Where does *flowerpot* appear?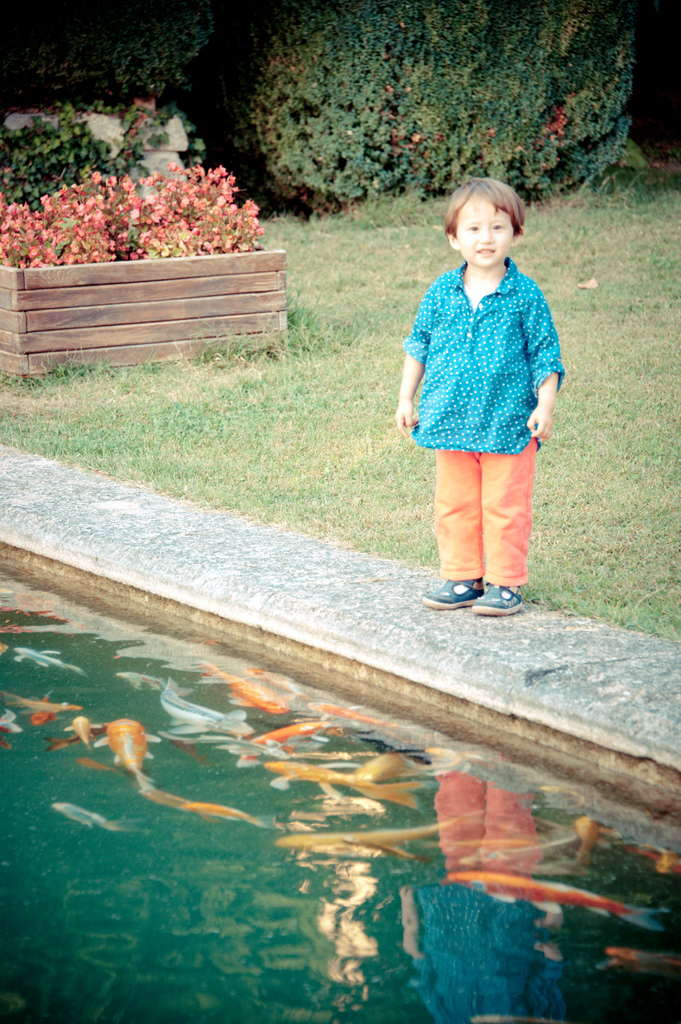
Appears at 0 246 284 381.
